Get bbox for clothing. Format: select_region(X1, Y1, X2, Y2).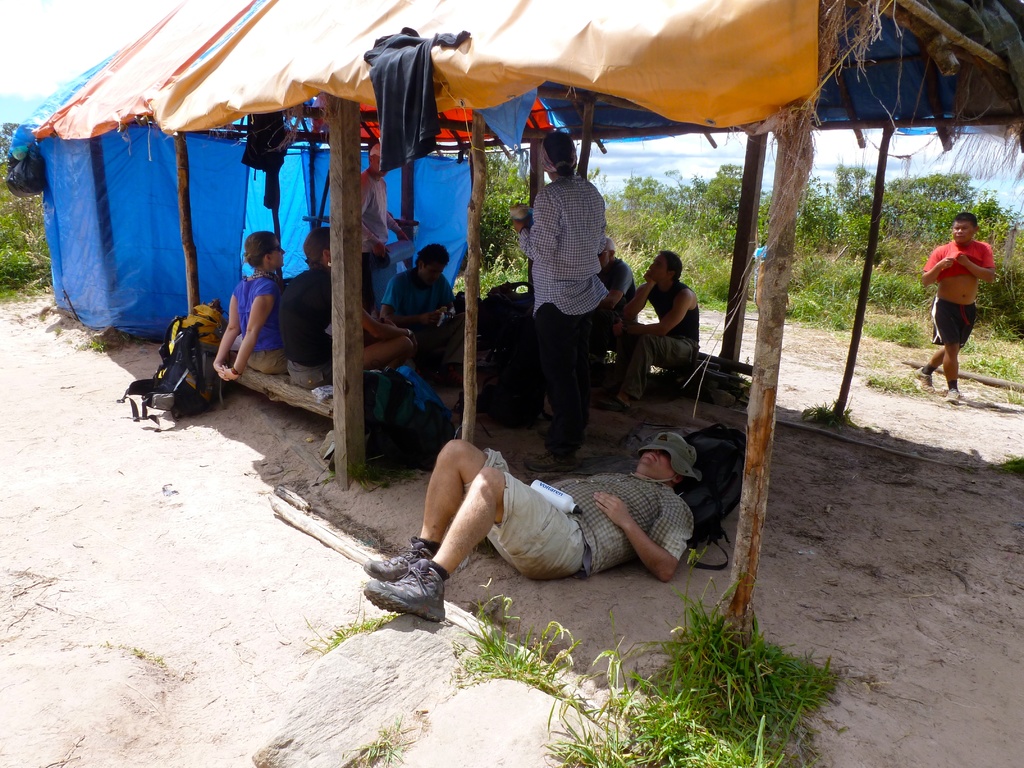
select_region(361, 29, 479, 168).
